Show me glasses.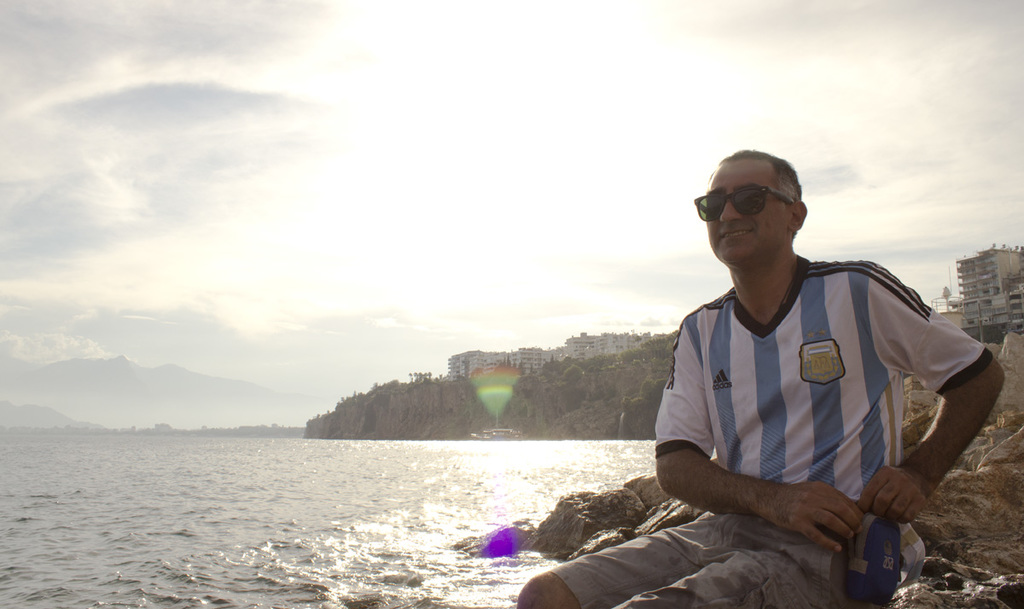
glasses is here: BBox(687, 183, 800, 233).
